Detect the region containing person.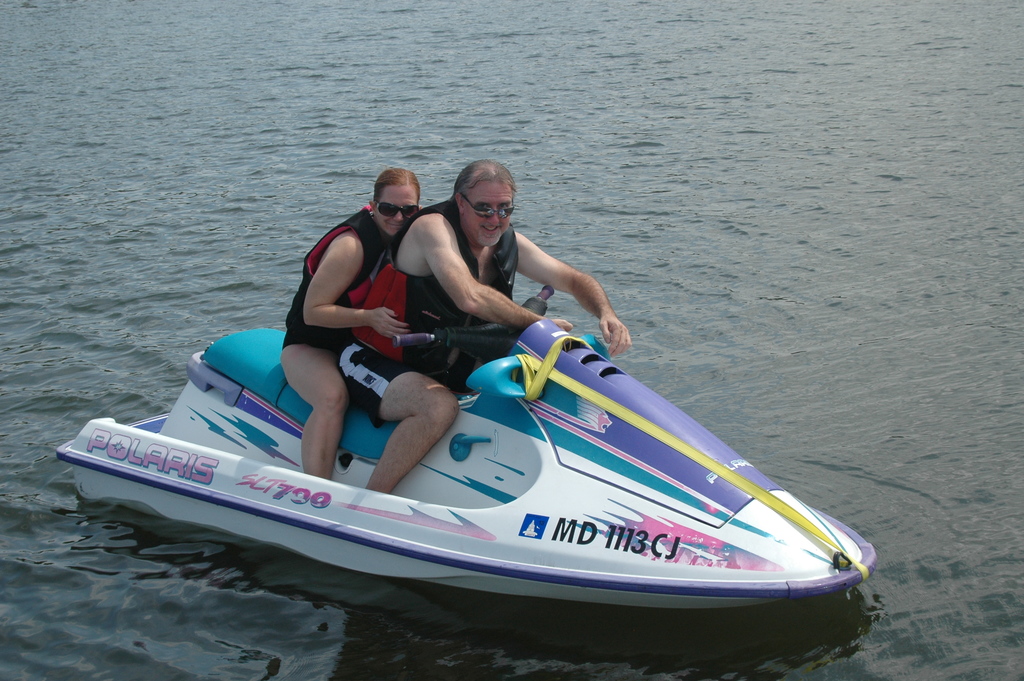
[x1=334, y1=154, x2=632, y2=495].
